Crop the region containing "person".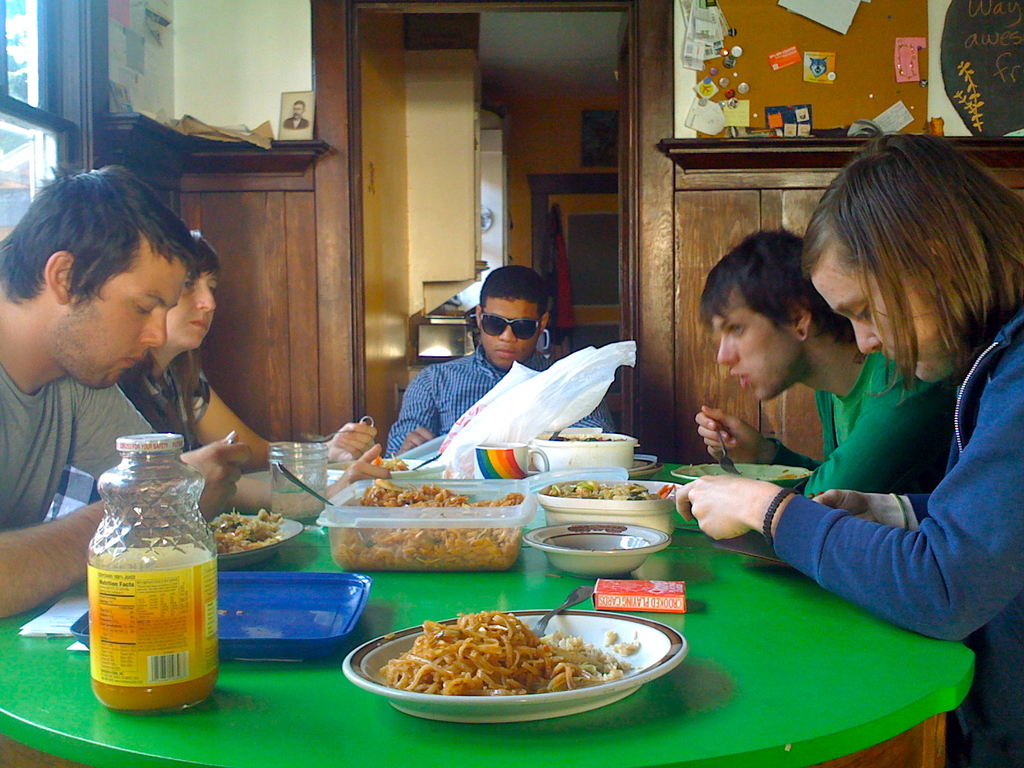
Crop region: x1=673 y1=127 x2=1023 y2=767.
